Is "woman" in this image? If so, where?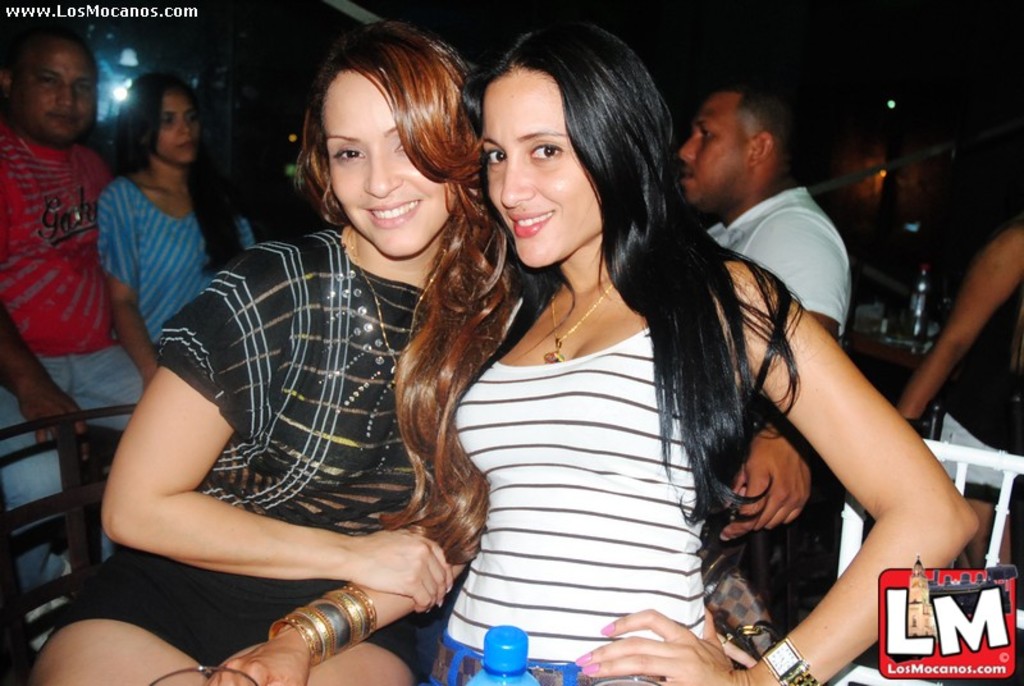
Yes, at <region>102, 67, 264, 397</region>.
